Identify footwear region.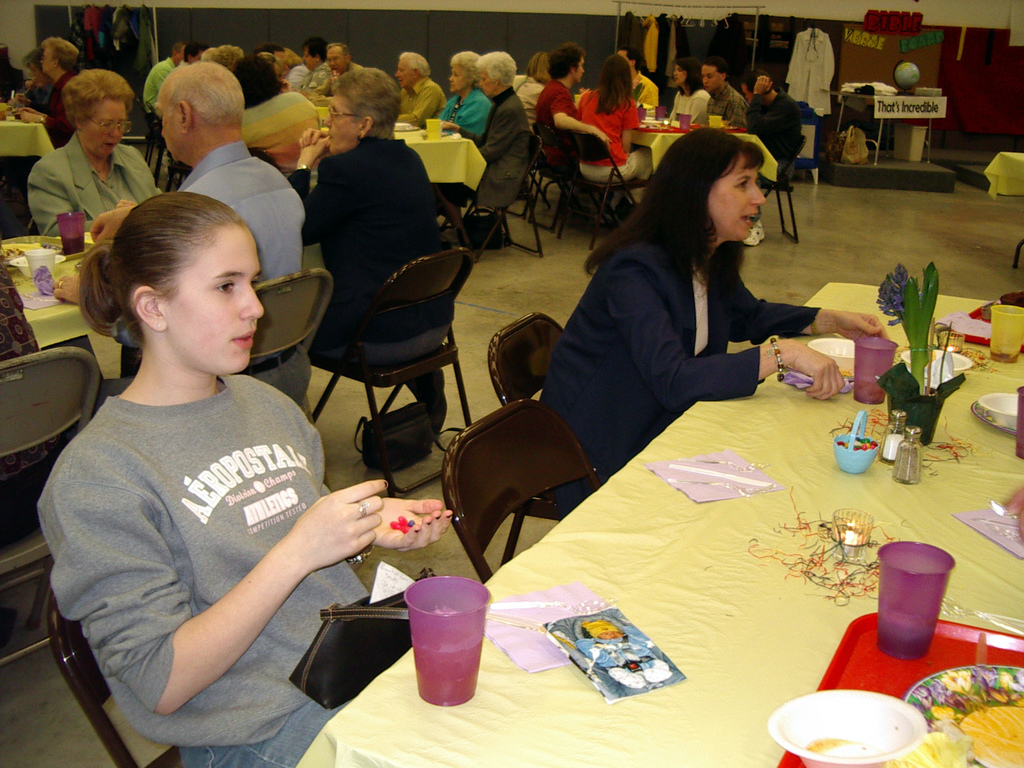
Region: x1=741, y1=217, x2=765, y2=246.
